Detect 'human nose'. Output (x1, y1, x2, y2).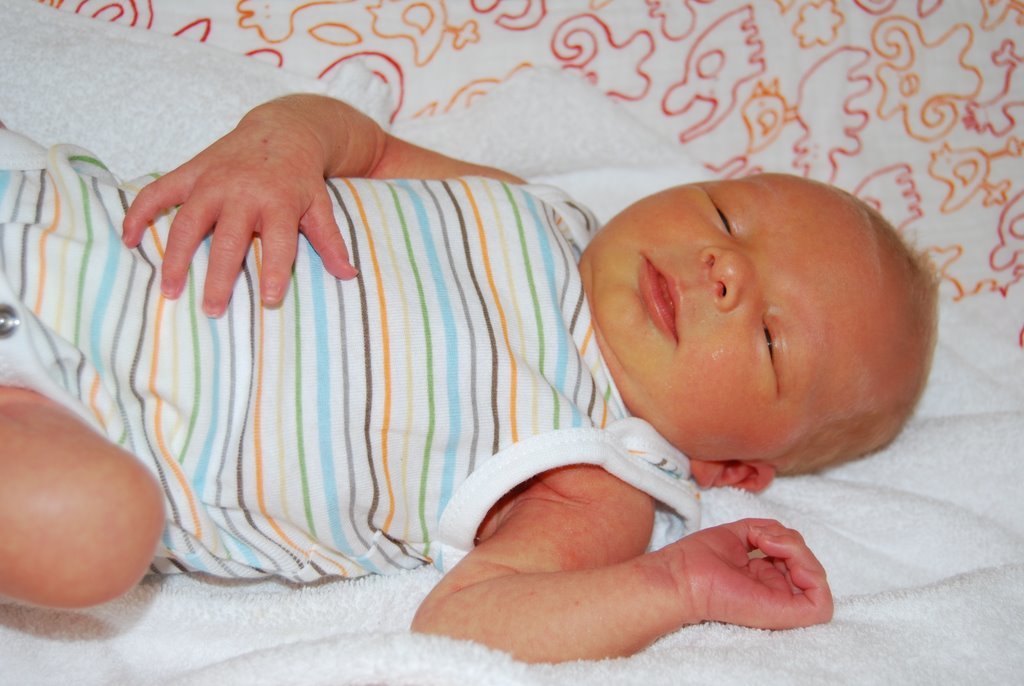
(697, 245, 759, 311).
